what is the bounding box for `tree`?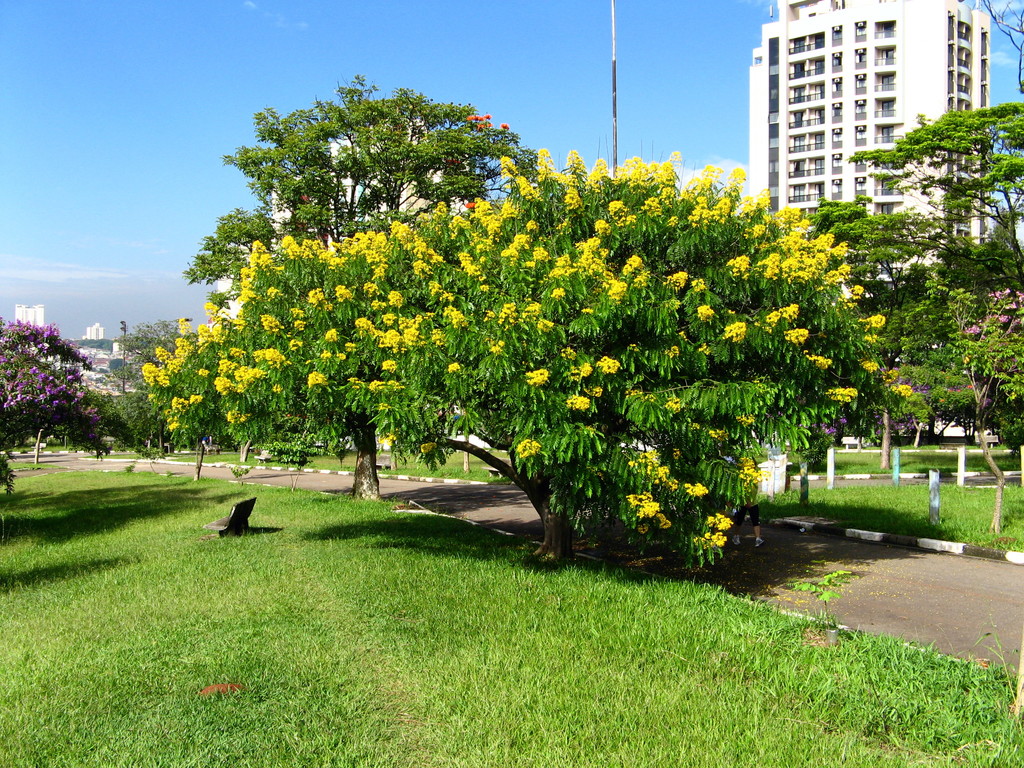
Rect(977, 0, 1023, 95).
